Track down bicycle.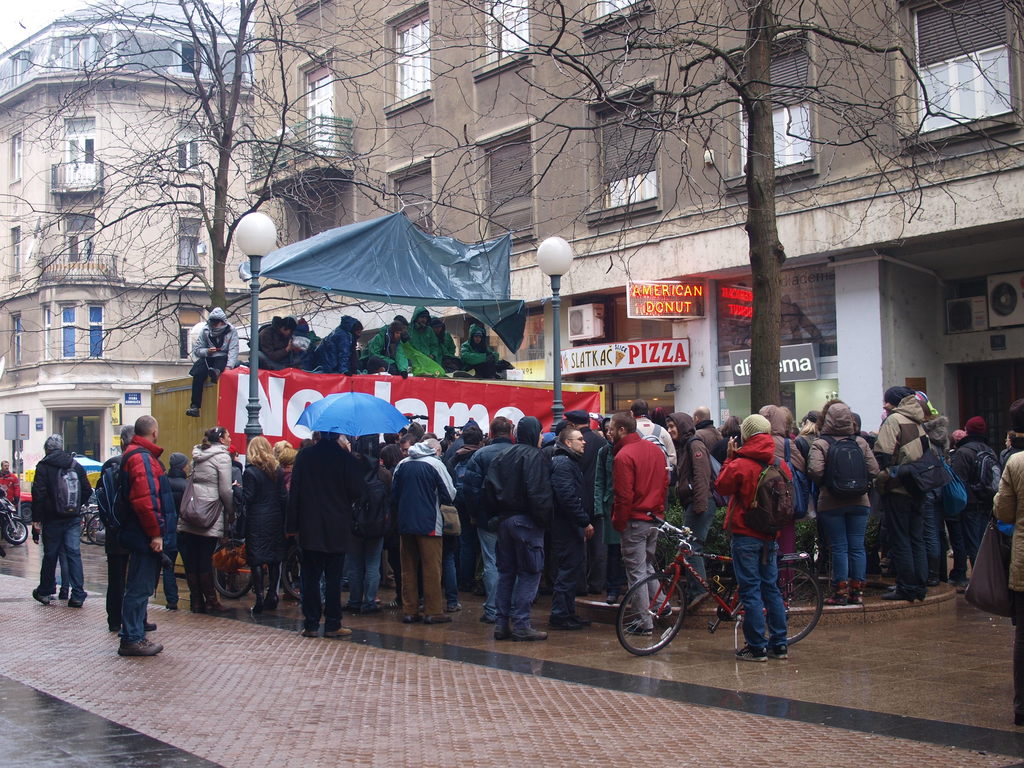
Tracked to box(78, 498, 102, 544).
